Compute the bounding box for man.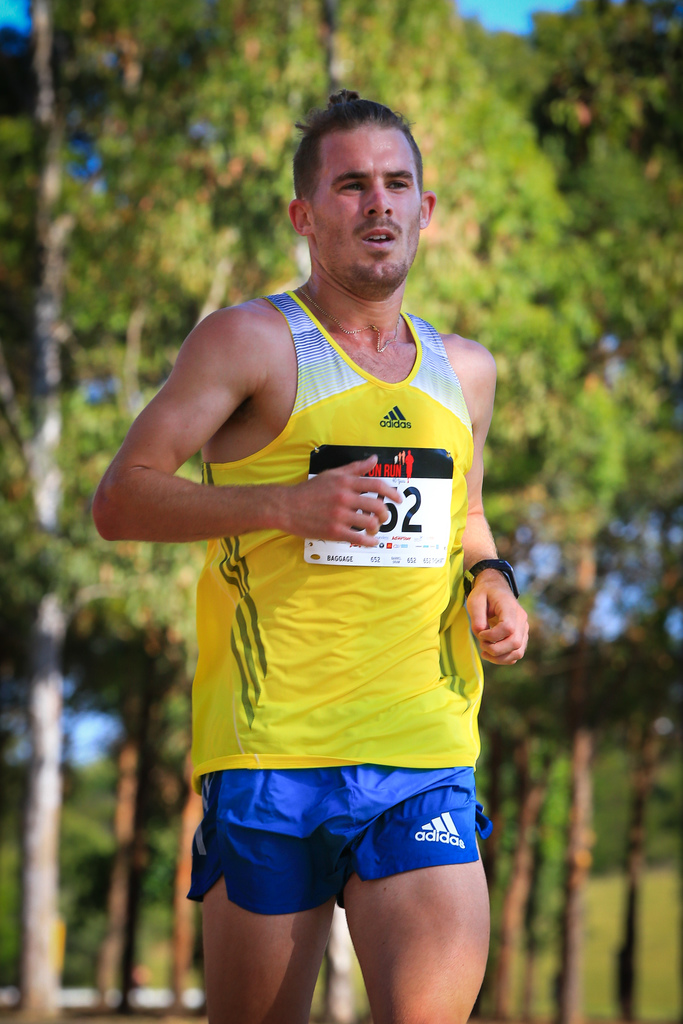
pyautogui.locateOnScreen(102, 112, 545, 984).
